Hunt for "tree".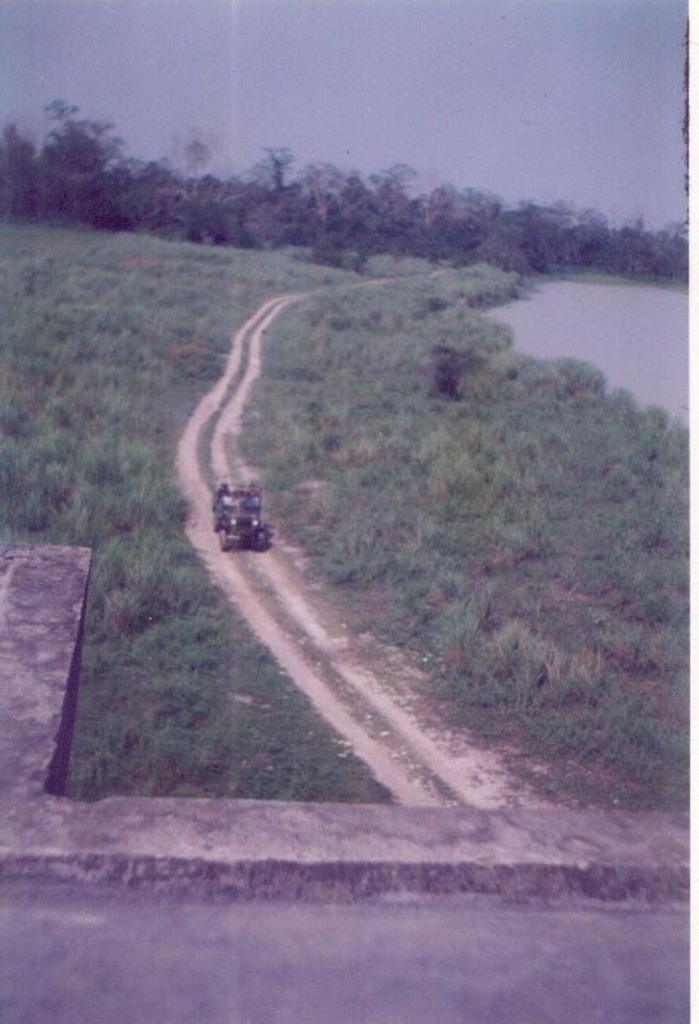
Hunted down at region(609, 201, 666, 271).
